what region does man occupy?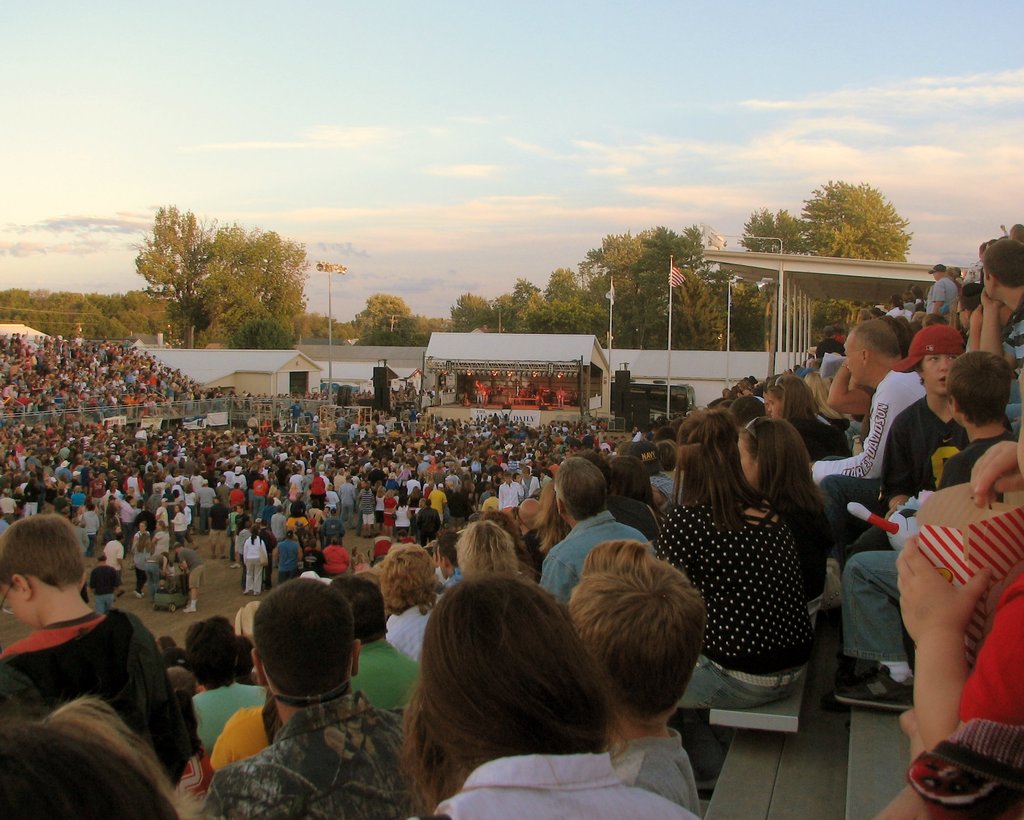
[497, 469, 529, 510].
